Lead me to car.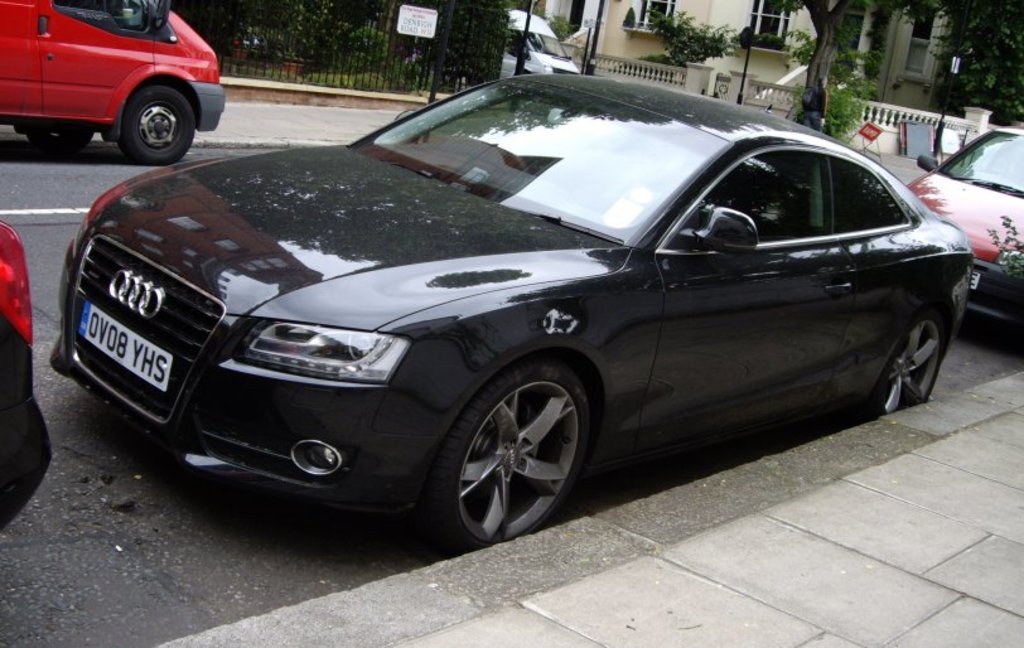
Lead to [911, 120, 1023, 348].
